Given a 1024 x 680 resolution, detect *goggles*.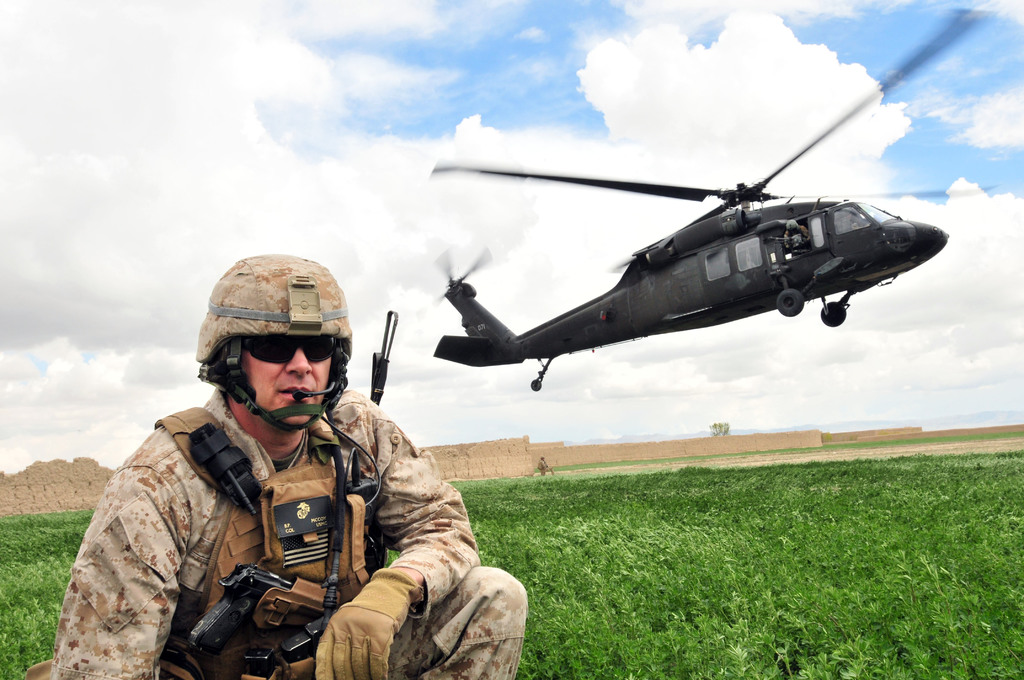
rect(242, 335, 338, 369).
